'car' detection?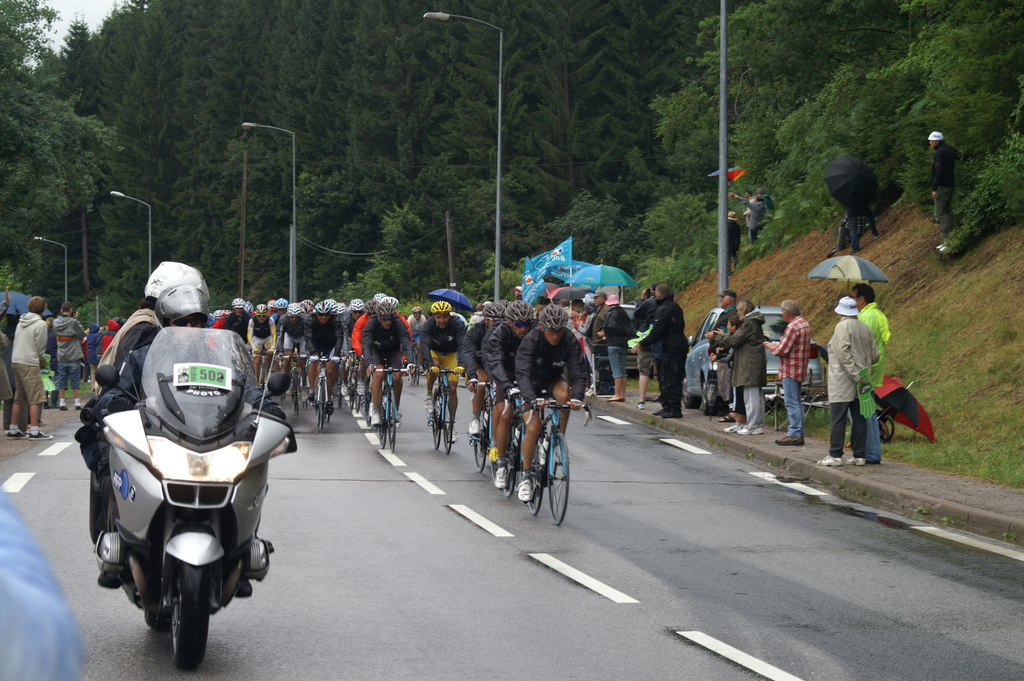
682, 286, 837, 422
